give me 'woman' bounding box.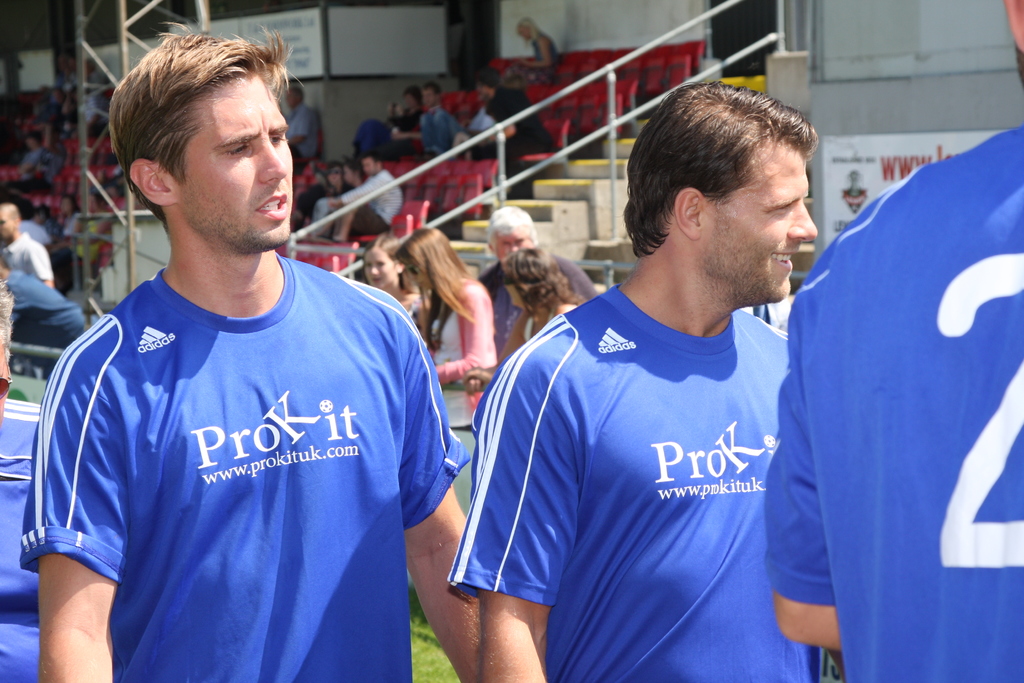
l=361, t=237, r=419, b=318.
